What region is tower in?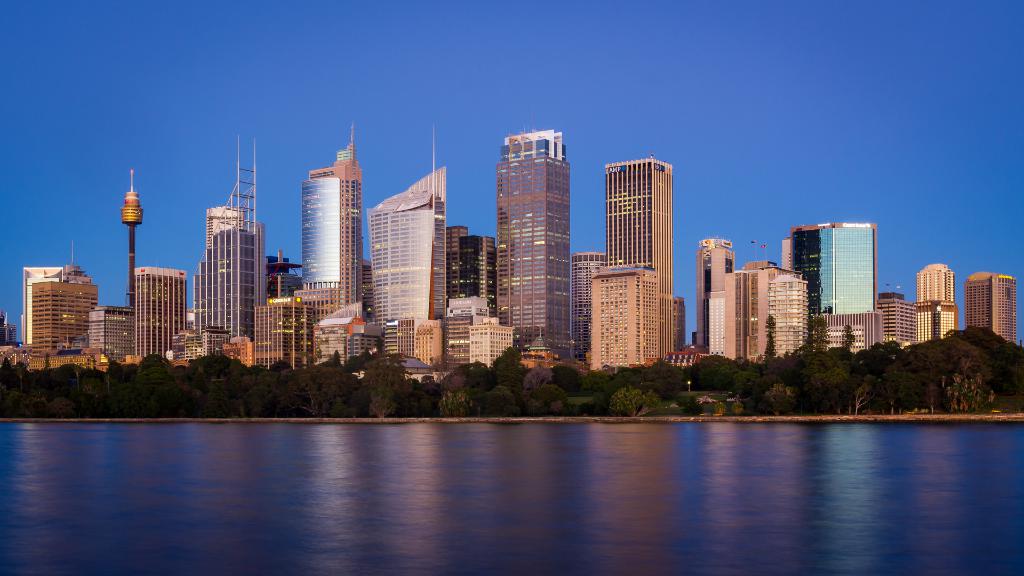
left=604, top=154, right=673, bottom=358.
